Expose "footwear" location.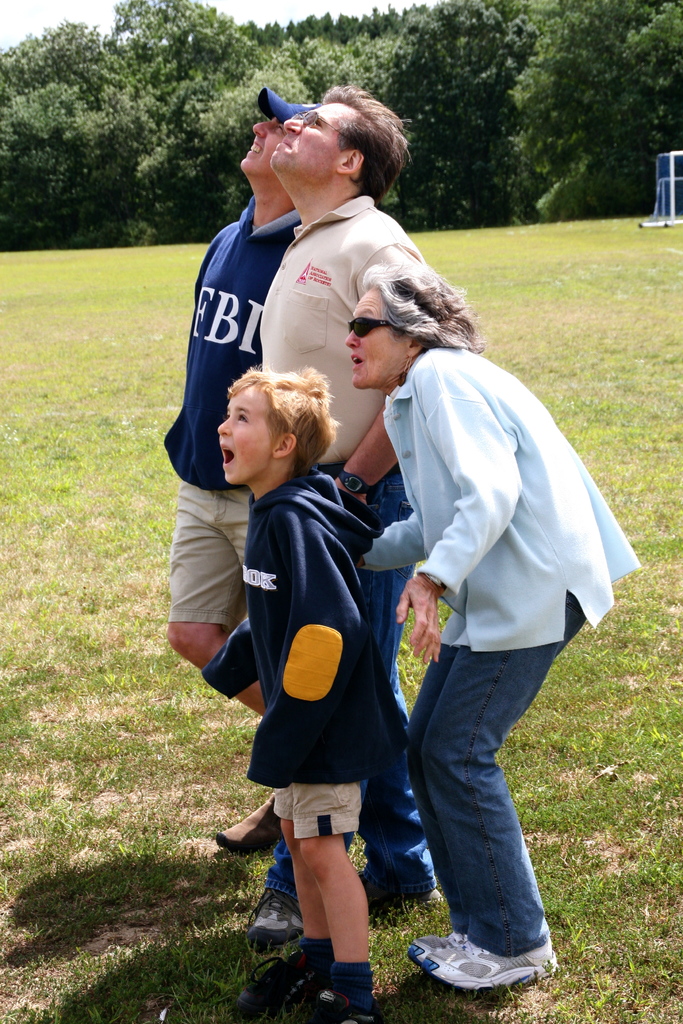
Exposed at [229, 948, 324, 1023].
